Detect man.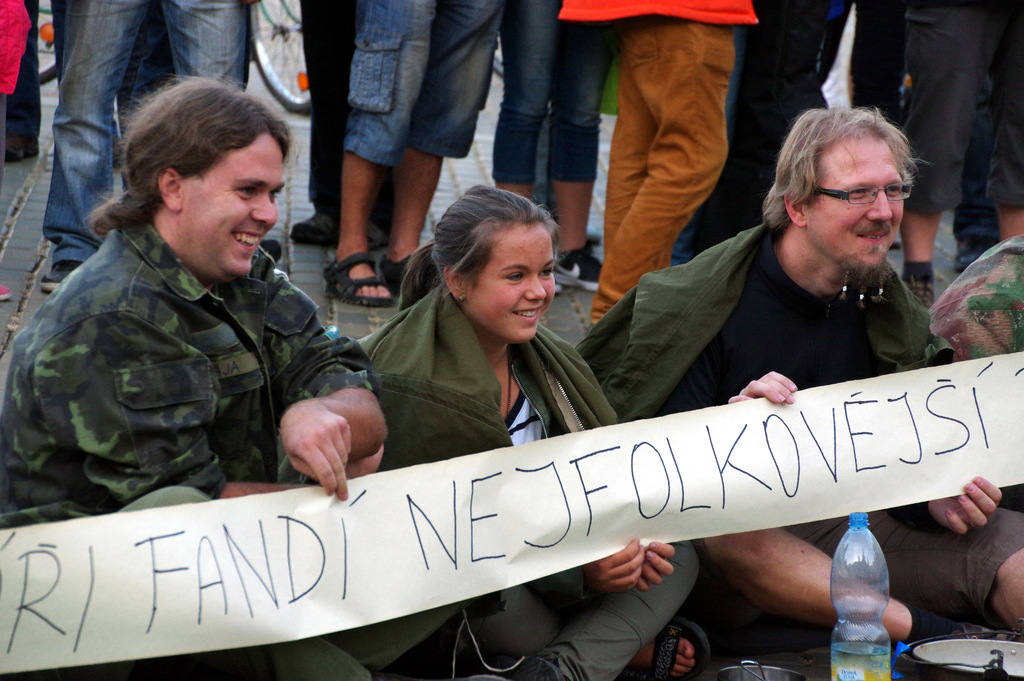
Detected at select_region(576, 106, 1023, 646).
